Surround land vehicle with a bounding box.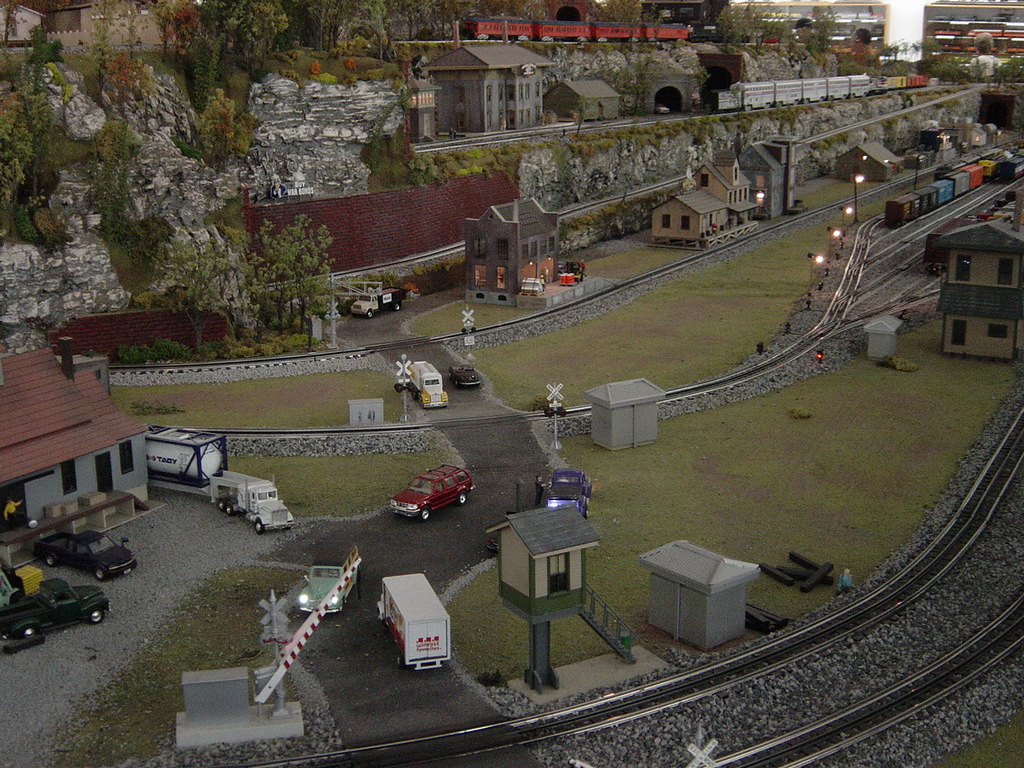
l=521, t=277, r=545, b=297.
